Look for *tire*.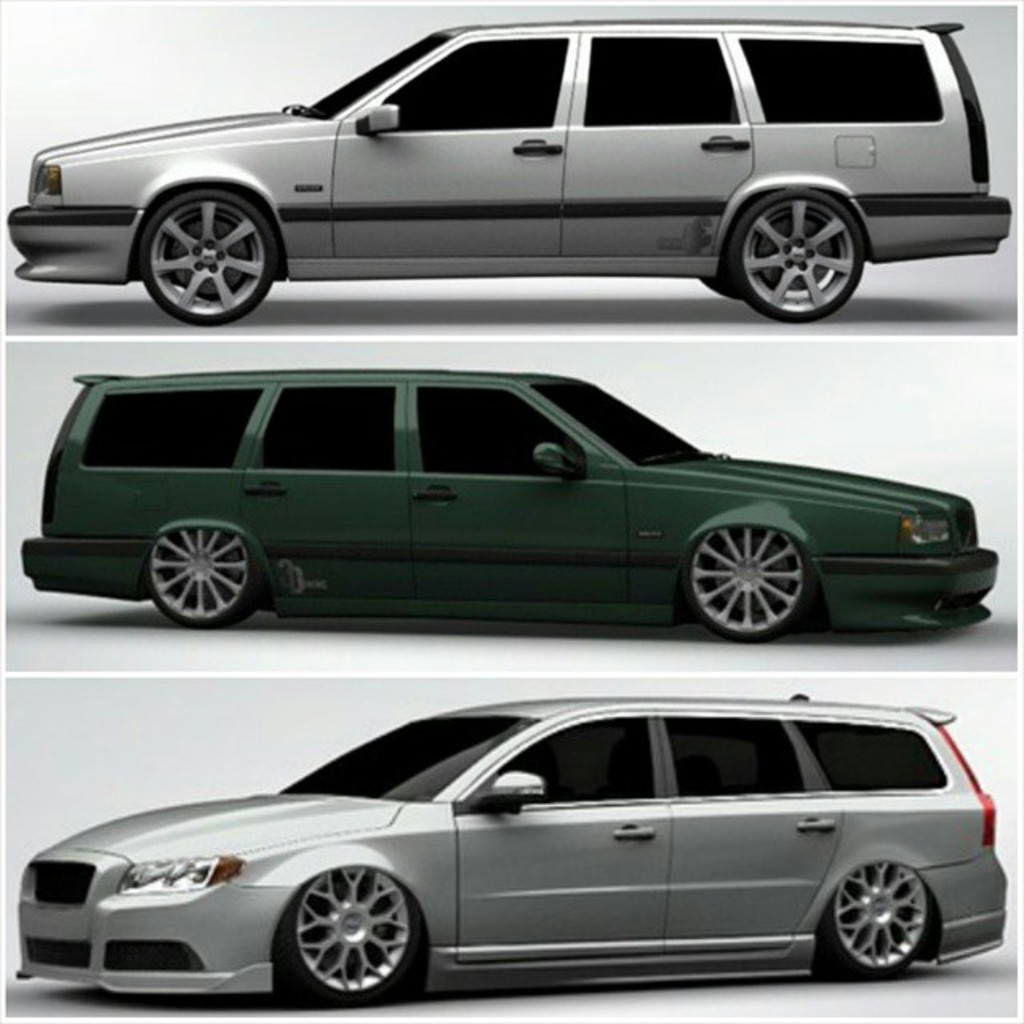
Found: Rect(725, 189, 862, 323).
